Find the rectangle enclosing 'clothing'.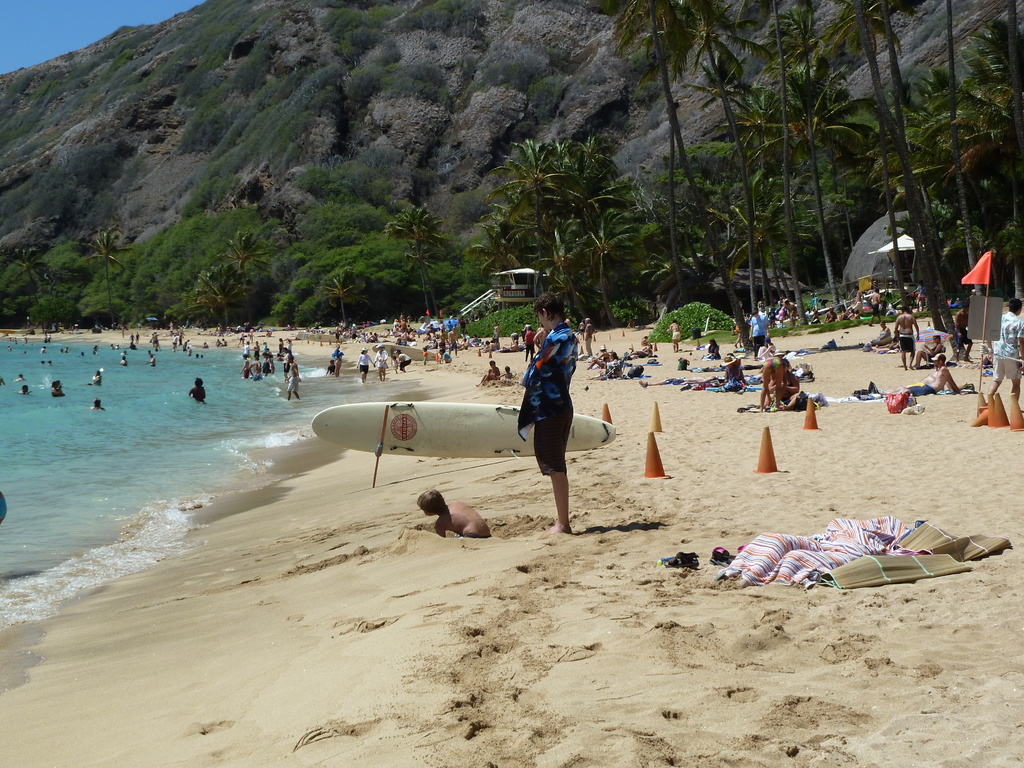
[232, 323, 243, 333].
